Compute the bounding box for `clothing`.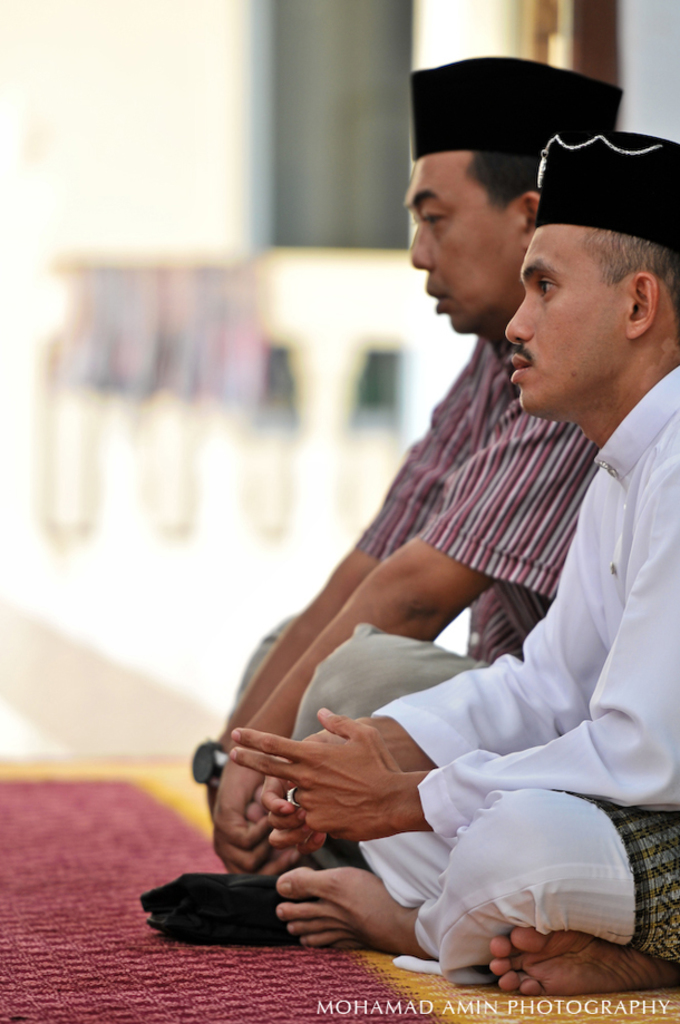
(346, 302, 590, 633).
